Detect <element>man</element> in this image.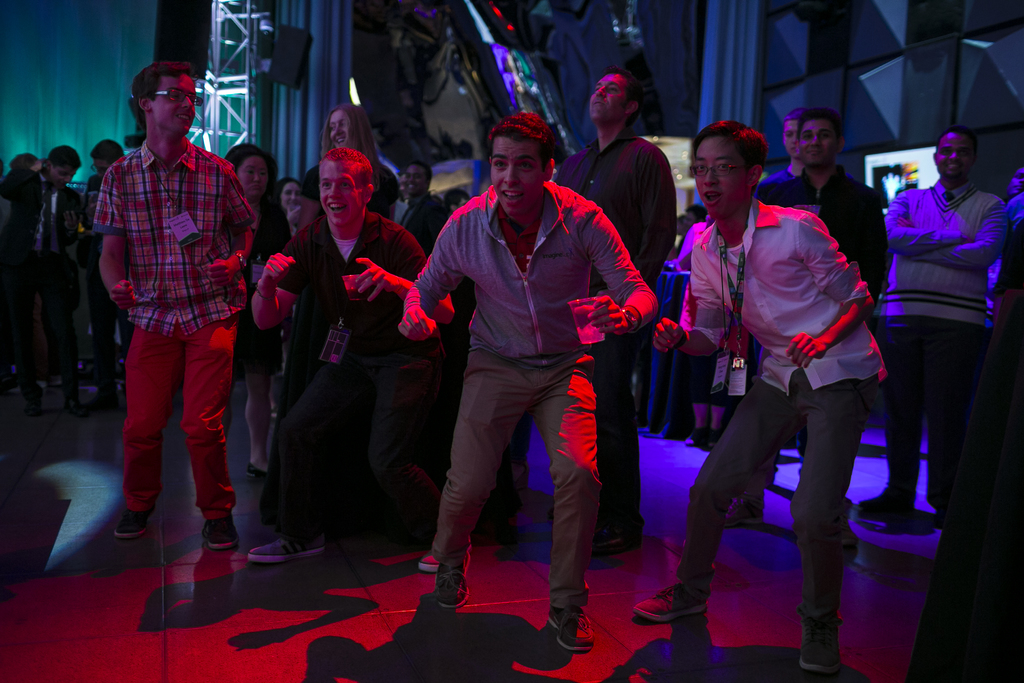
Detection: region(397, 108, 662, 652).
